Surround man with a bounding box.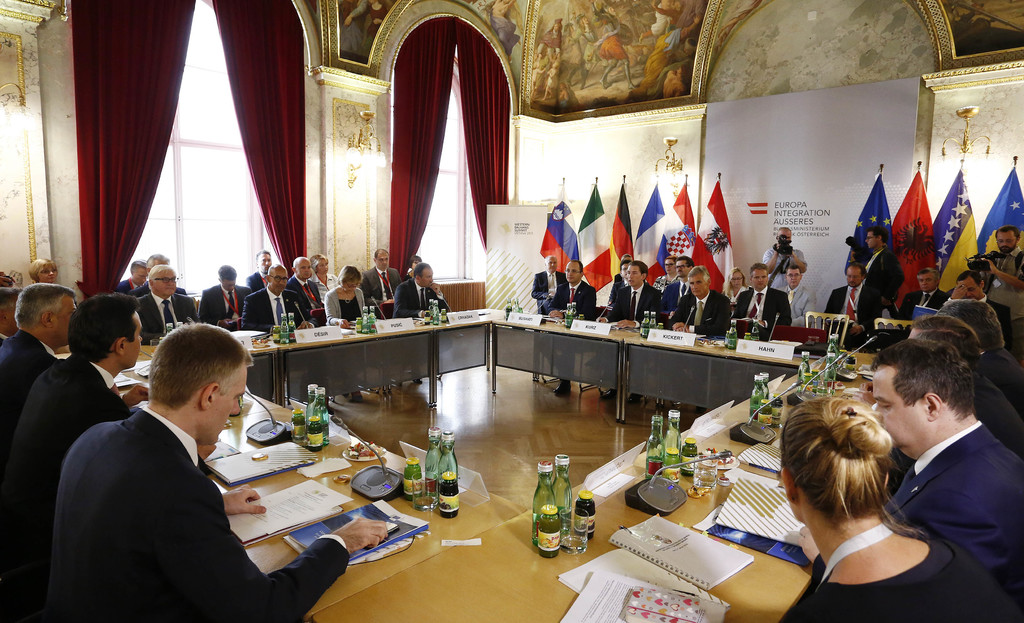
943, 273, 1009, 332.
